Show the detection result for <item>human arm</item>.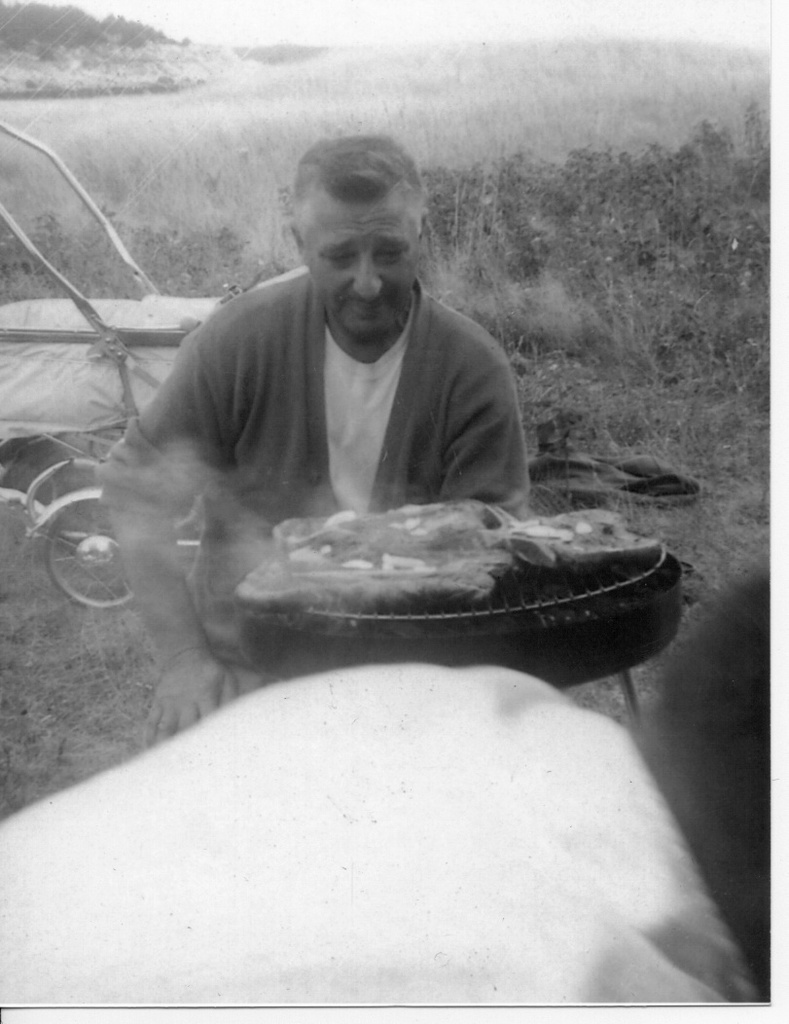
(447, 316, 532, 522).
